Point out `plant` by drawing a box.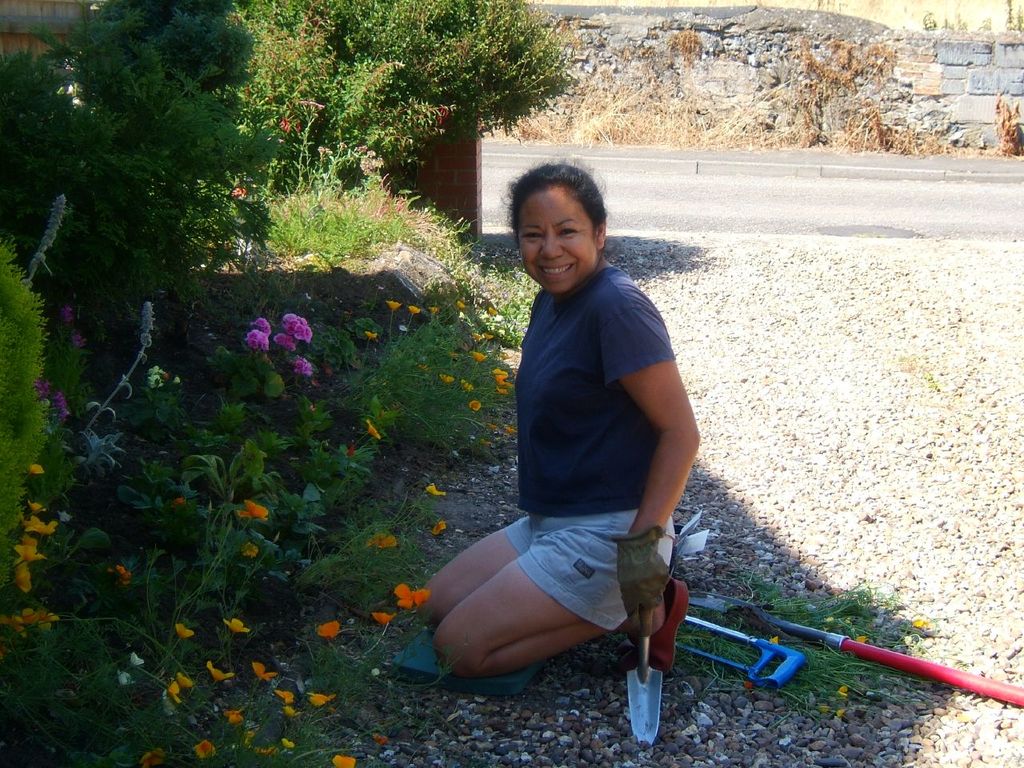
bbox(253, 45, 471, 198).
